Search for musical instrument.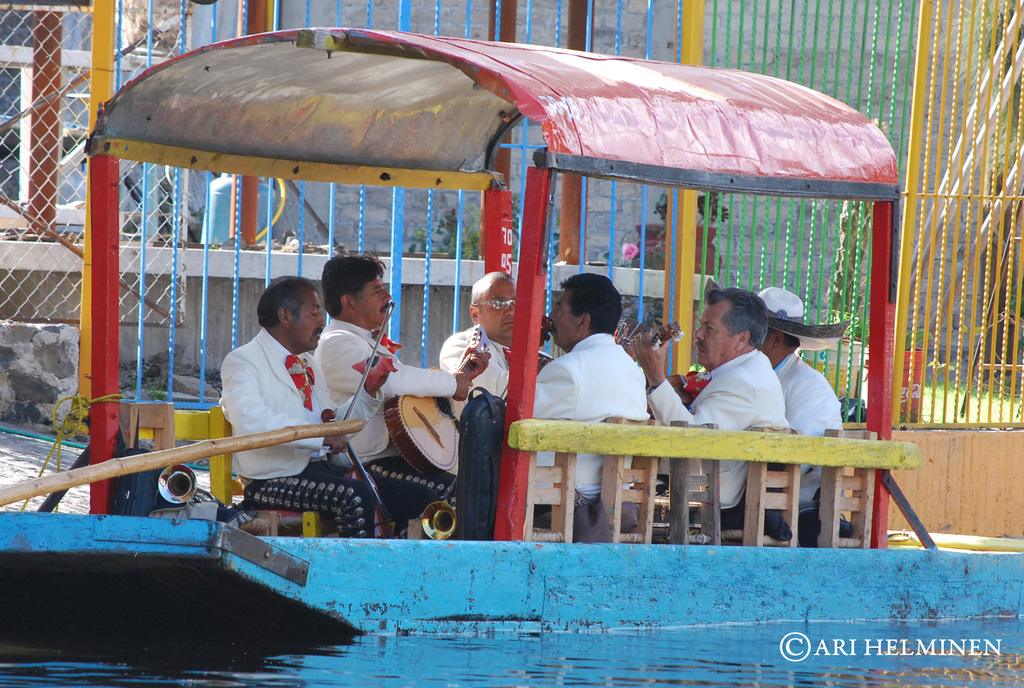
Found at [424,491,455,540].
